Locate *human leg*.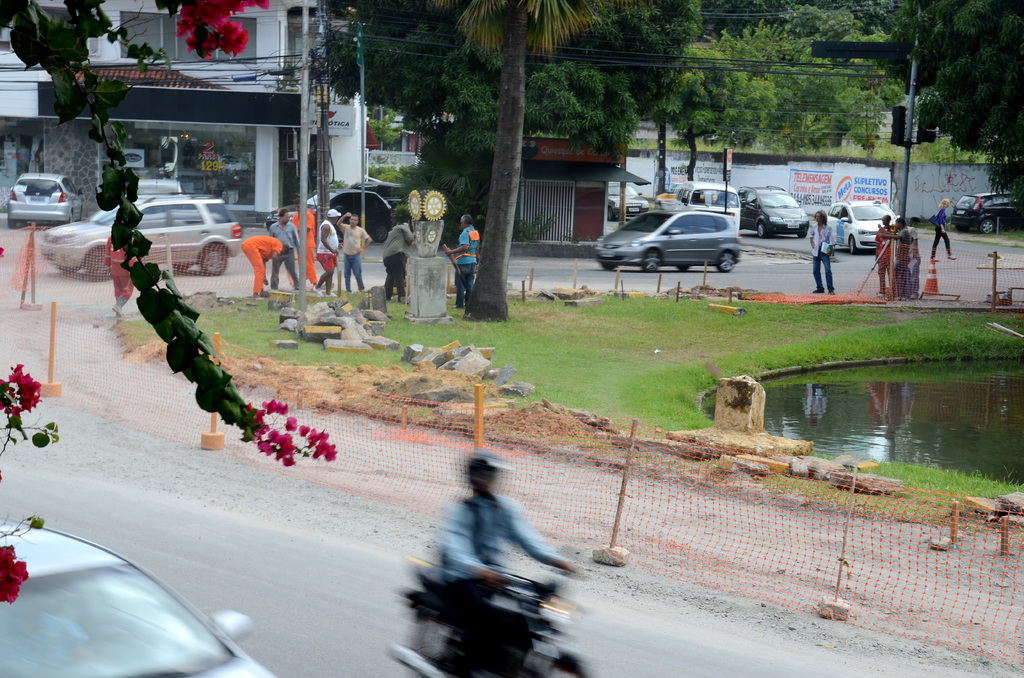
Bounding box: x1=929, y1=225, x2=939, y2=259.
